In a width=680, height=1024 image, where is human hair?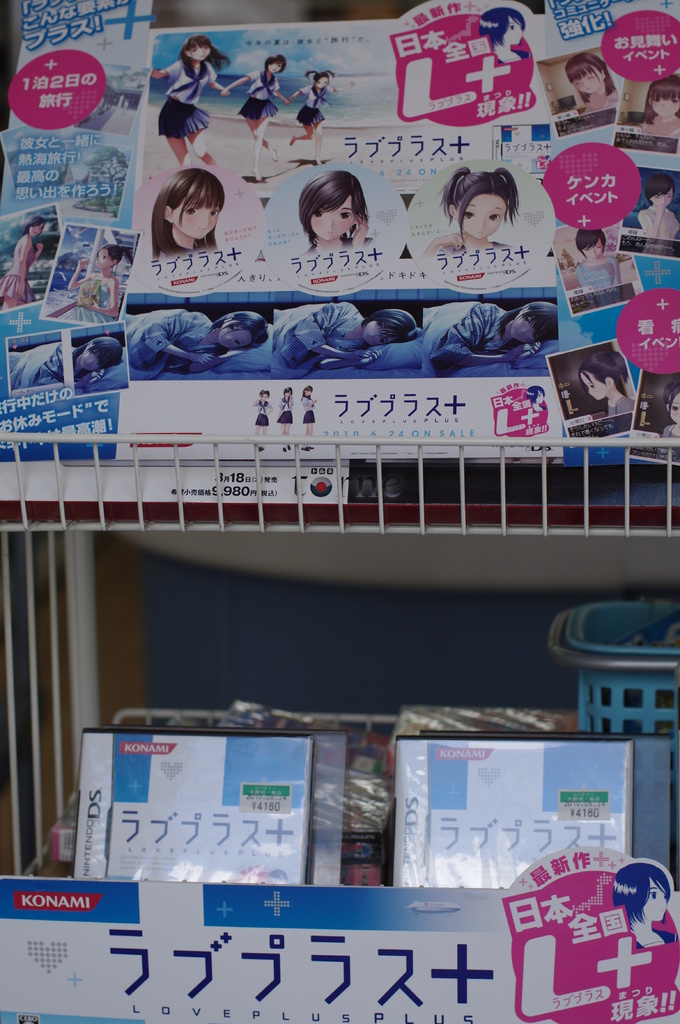
select_region(145, 173, 226, 258).
